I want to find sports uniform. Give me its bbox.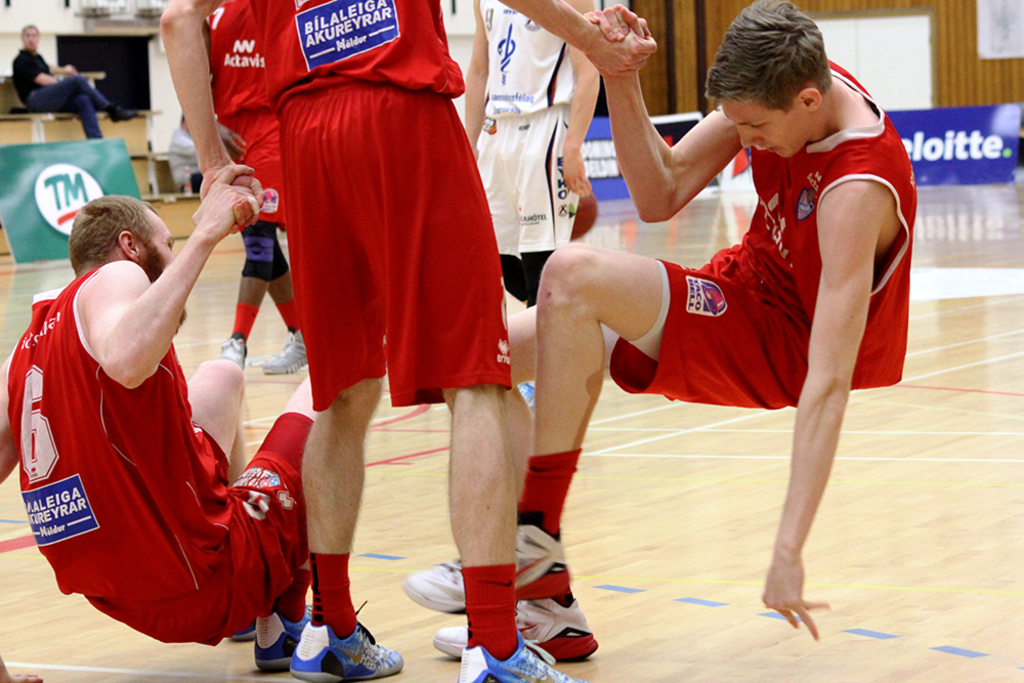
left=215, top=0, right=588, bottom=682.
